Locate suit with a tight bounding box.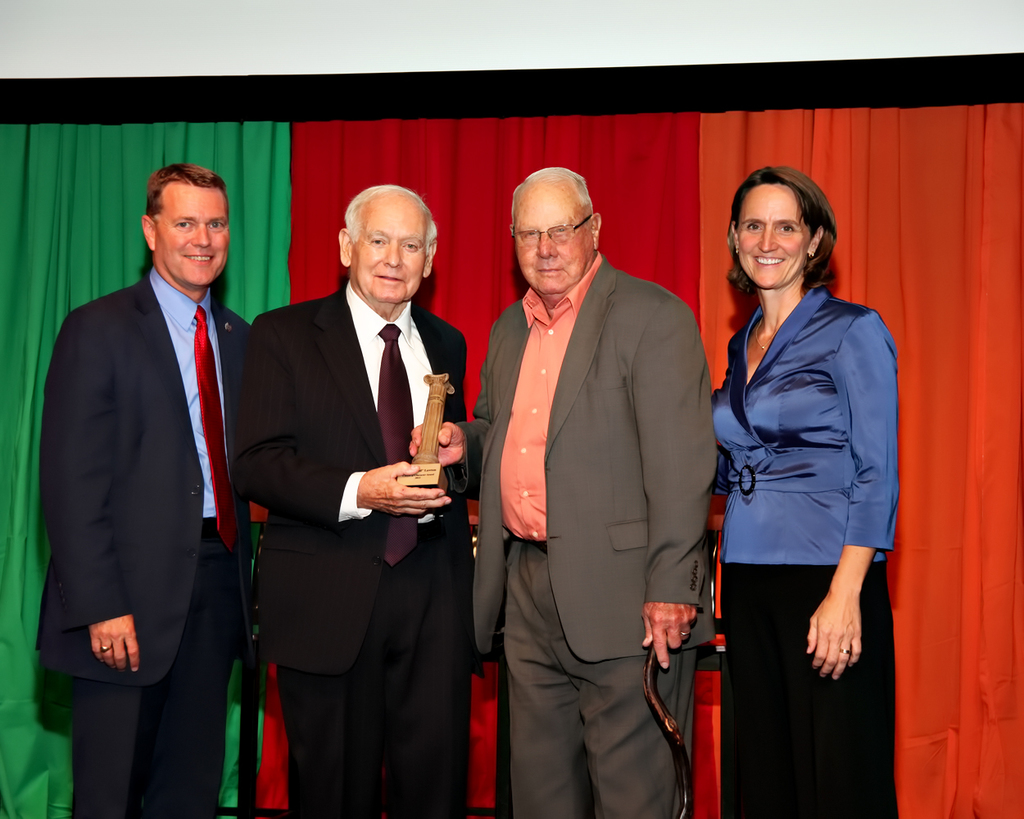
44 144 265 810.
